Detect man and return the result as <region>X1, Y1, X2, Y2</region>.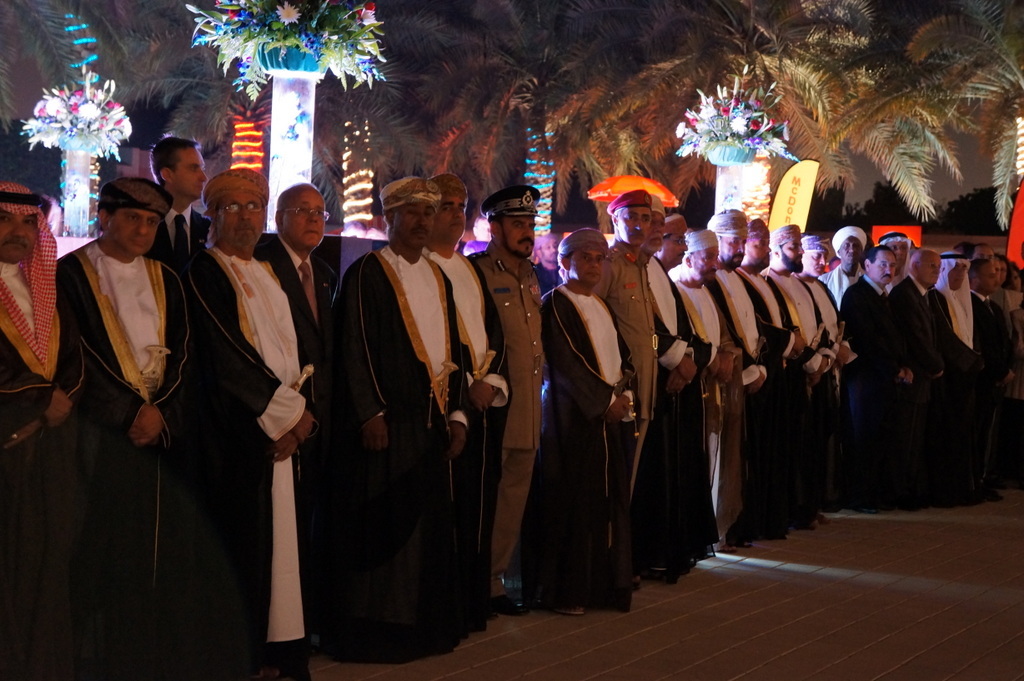
<region>670, 229, 739, 553</region>.
